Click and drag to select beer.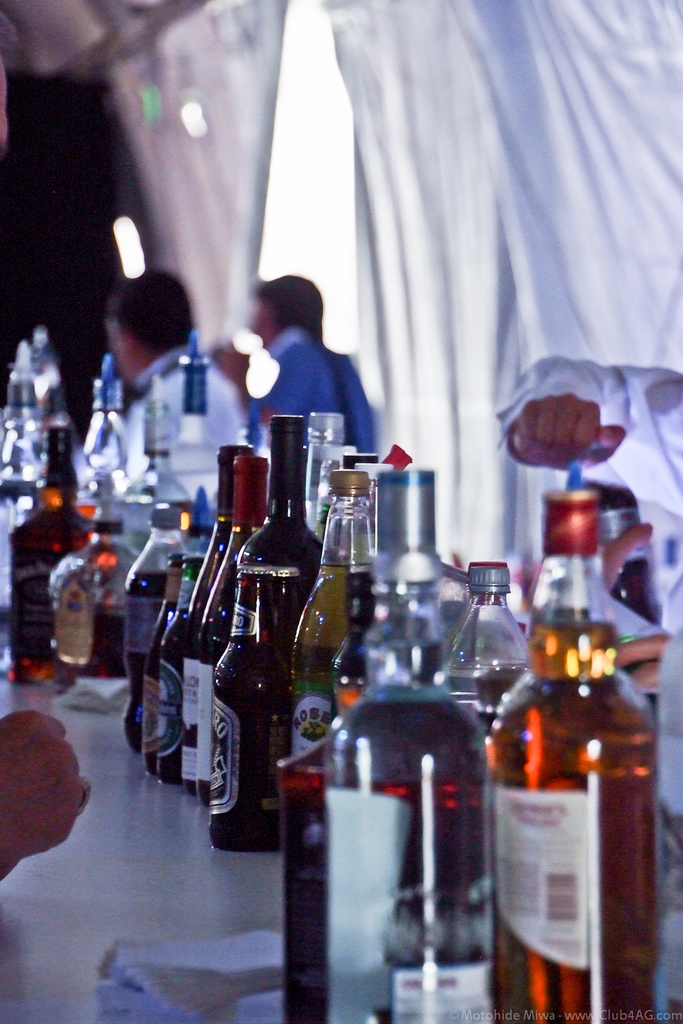
Selection: <box>482,477,659,1023</box>.
